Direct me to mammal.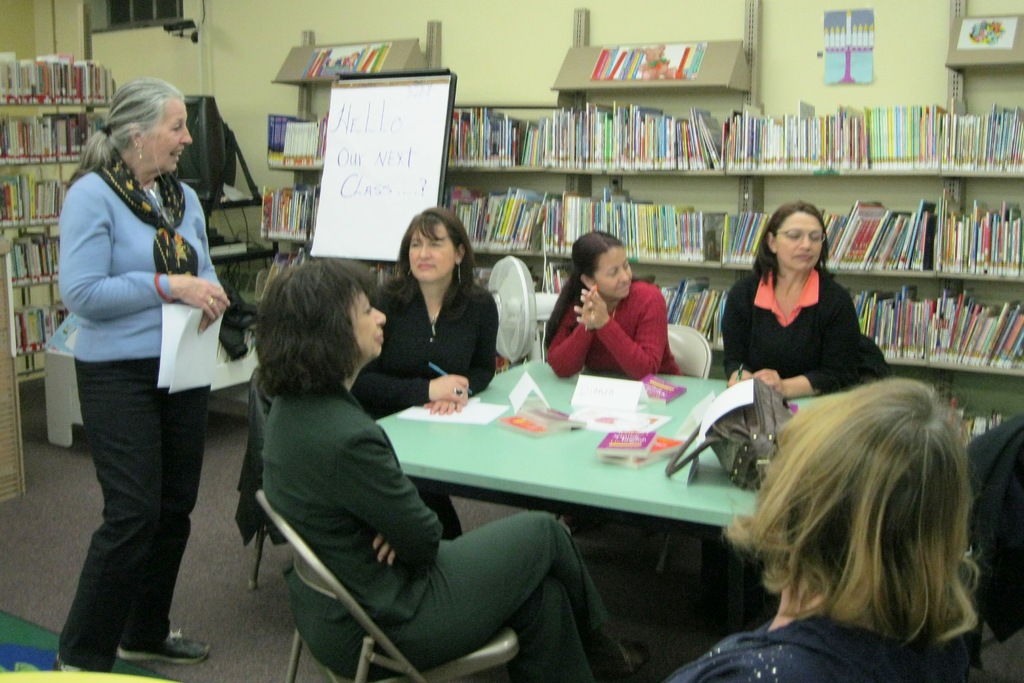
Direction: <bbox>696, 198, 908, 418</bbox>.
